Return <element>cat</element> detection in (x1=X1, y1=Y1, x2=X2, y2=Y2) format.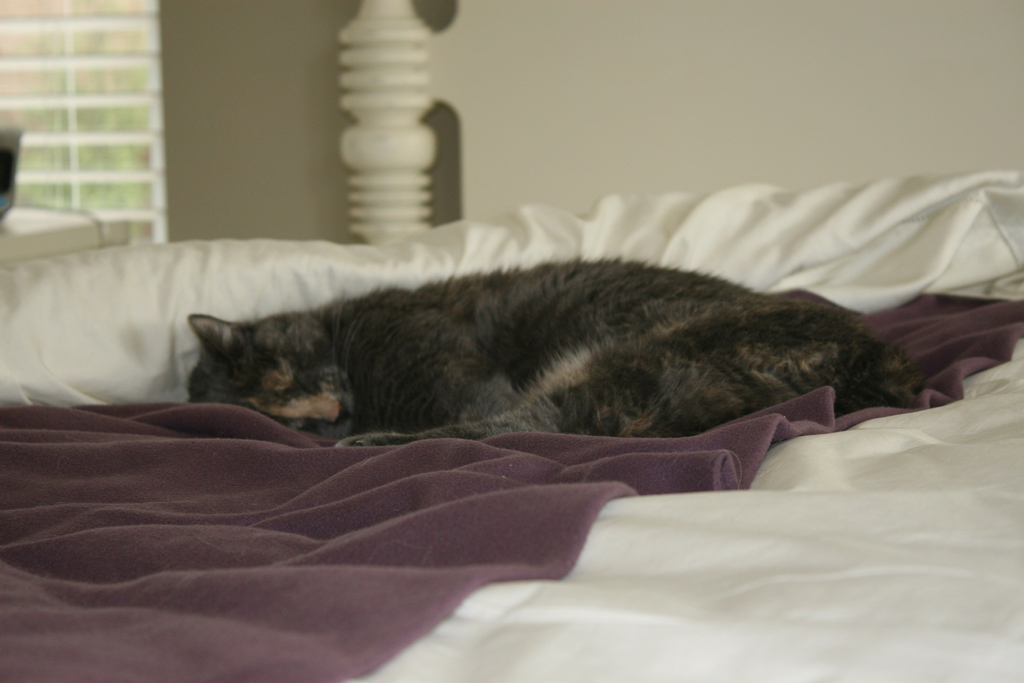
(x1=172, y1=250, x2=924, y2=443).
